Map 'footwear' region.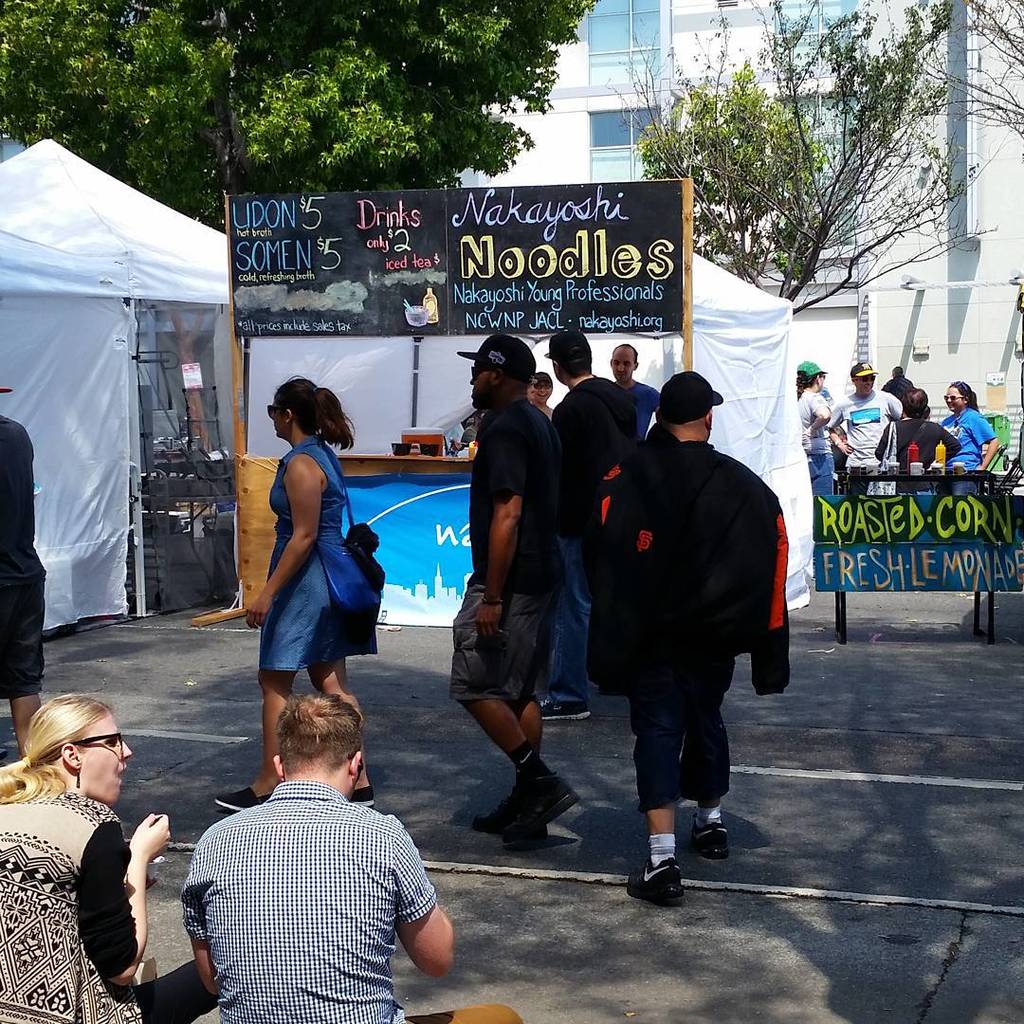
Mapped to {"left": 474, "top": 783, "right": 556, "bottom": 845}.
